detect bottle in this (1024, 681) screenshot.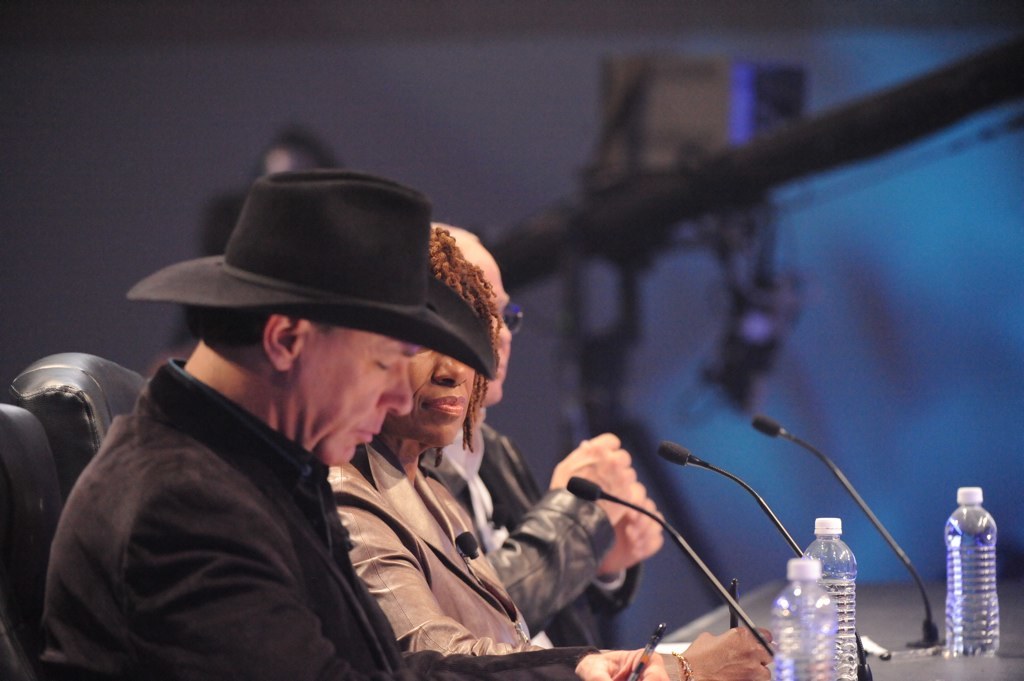
Detection: (x1=776, y1=556, x2=845, y2=680).
